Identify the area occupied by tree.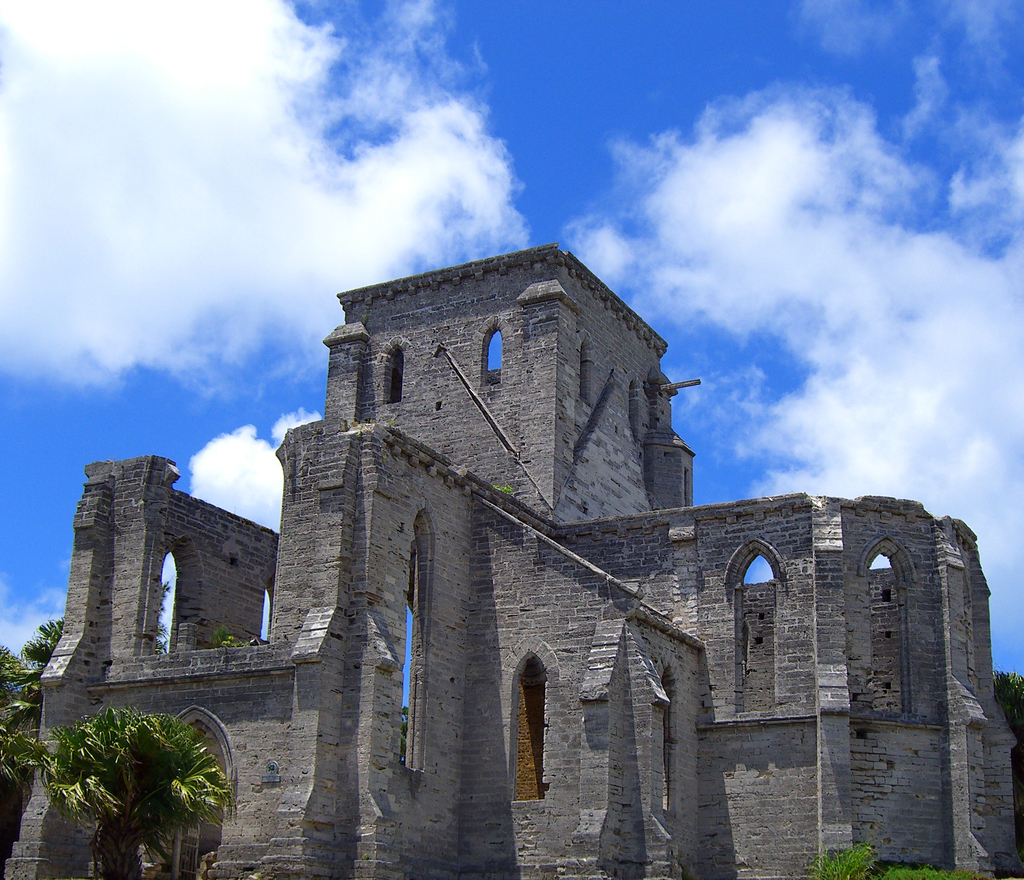
Area: crop(0, 619, 63, 879).
